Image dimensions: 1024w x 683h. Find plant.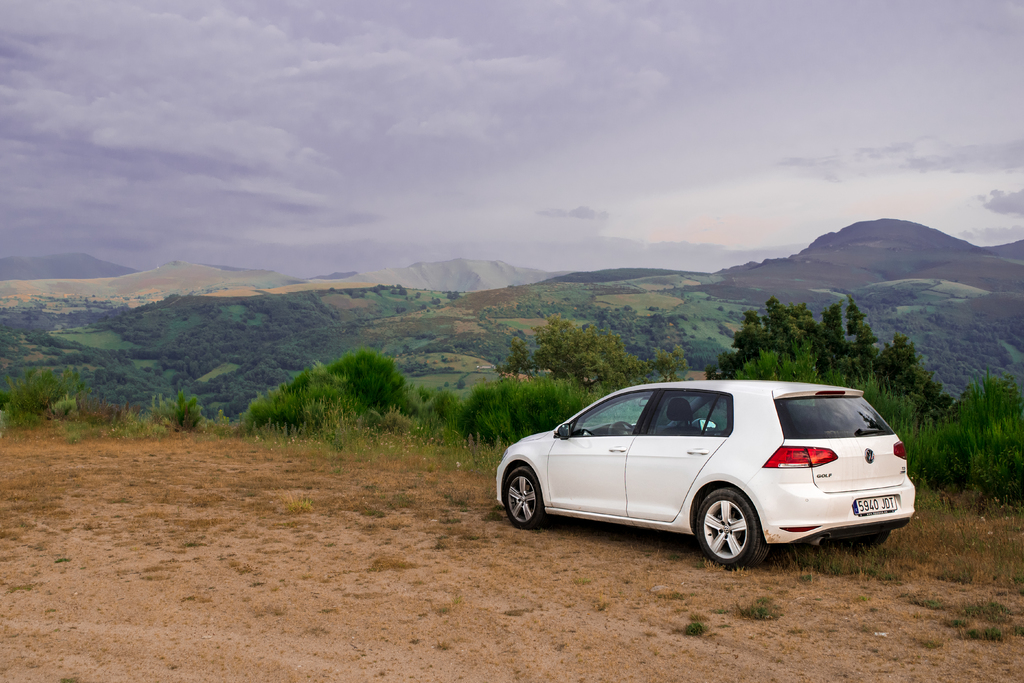
911,595,948,609.
